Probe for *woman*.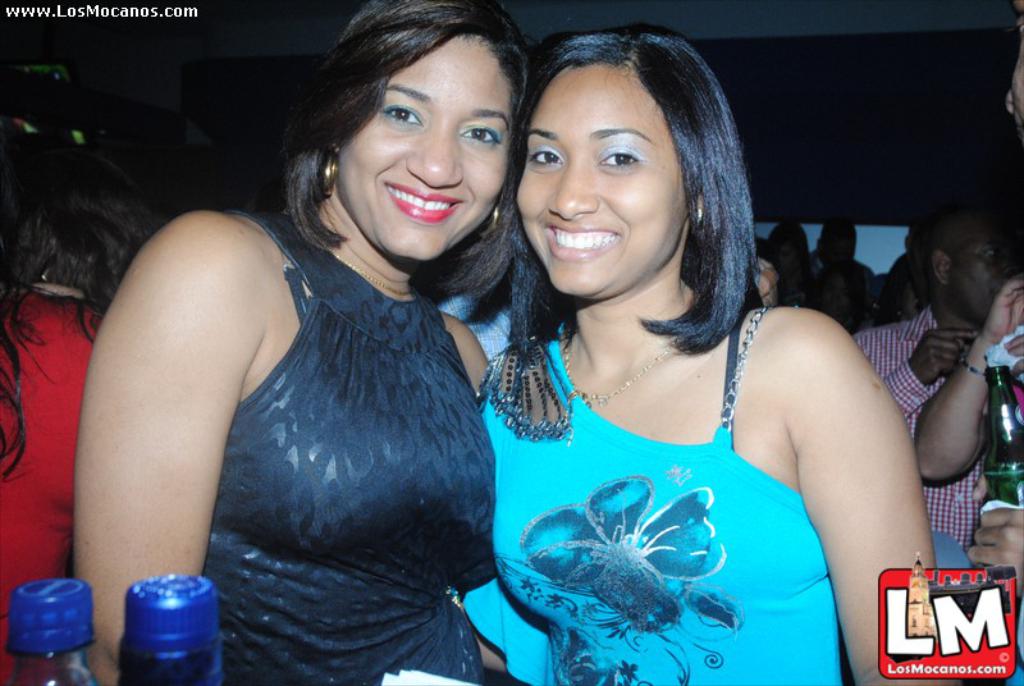
Probe result: box(72, 0, 538, 685).
